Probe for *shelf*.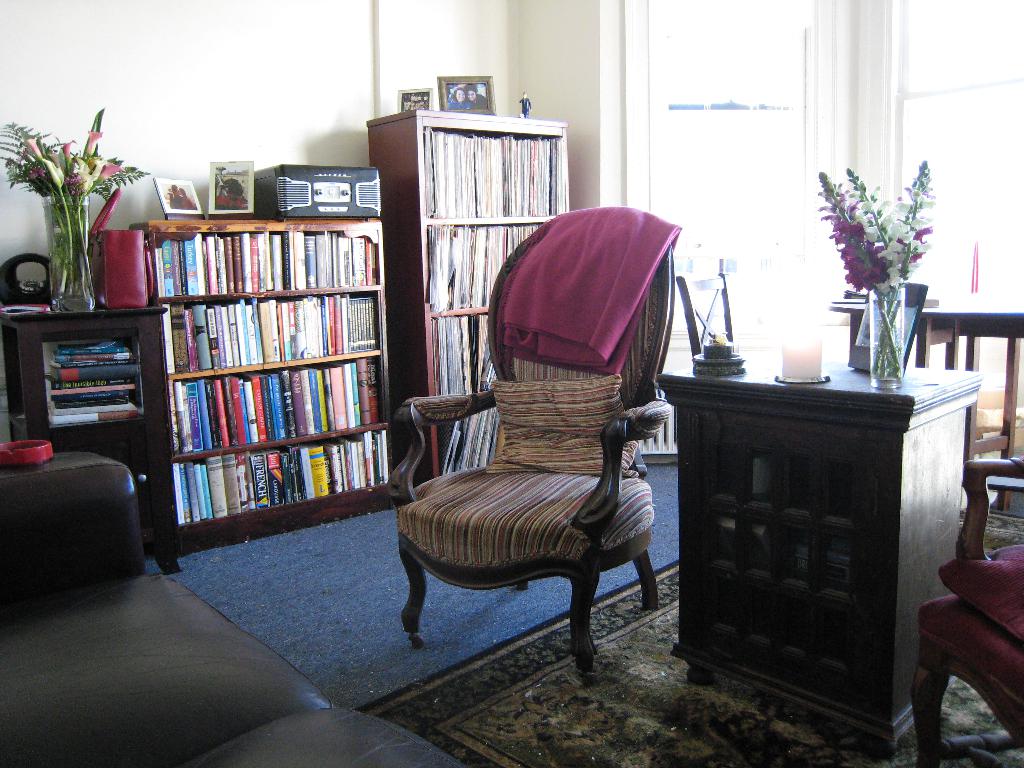
Probe result: bbox(149, 215, 380, 290).
